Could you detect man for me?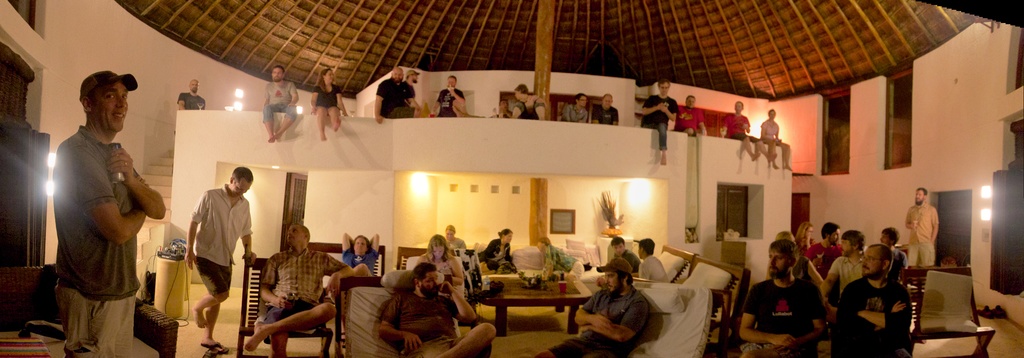
Detection result: (left=34, top=53, right=167, bottom=355).
